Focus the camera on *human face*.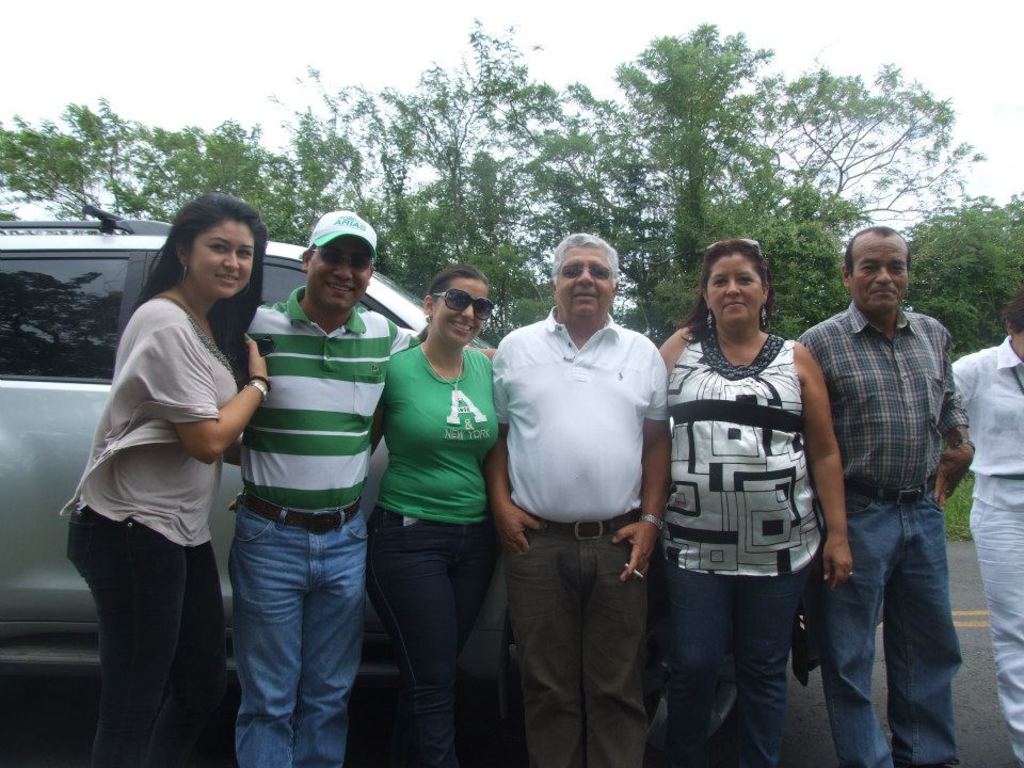
Focus region: box=[852, 236, 912, 313].
